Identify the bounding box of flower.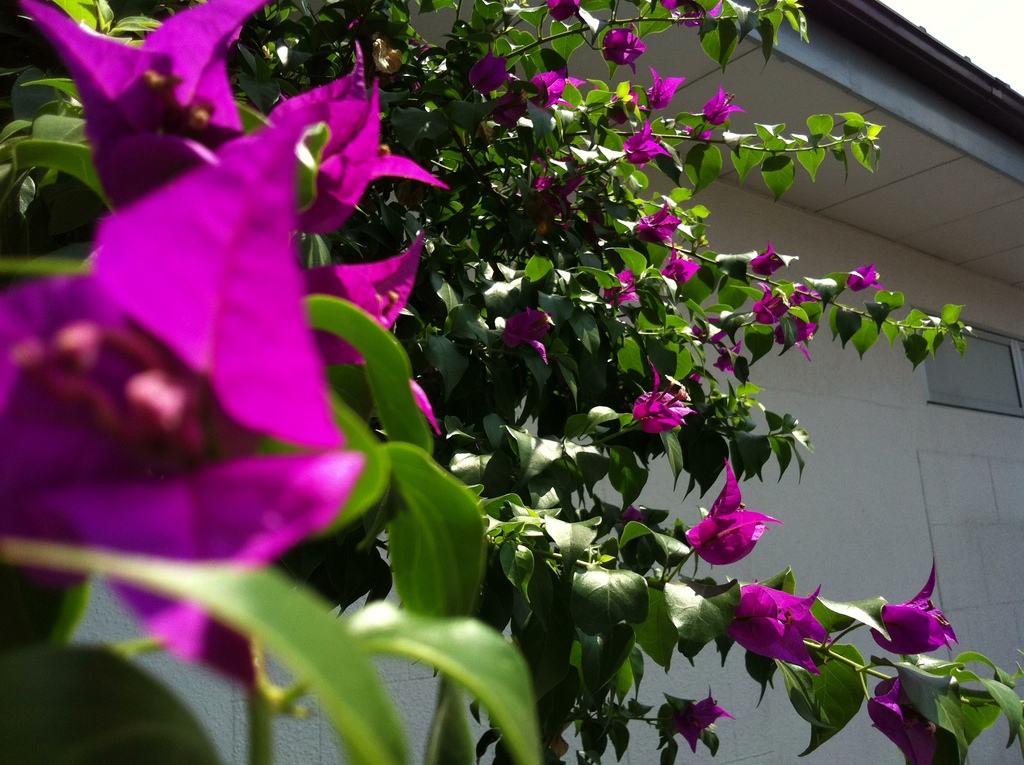
[668,683,749,757].
